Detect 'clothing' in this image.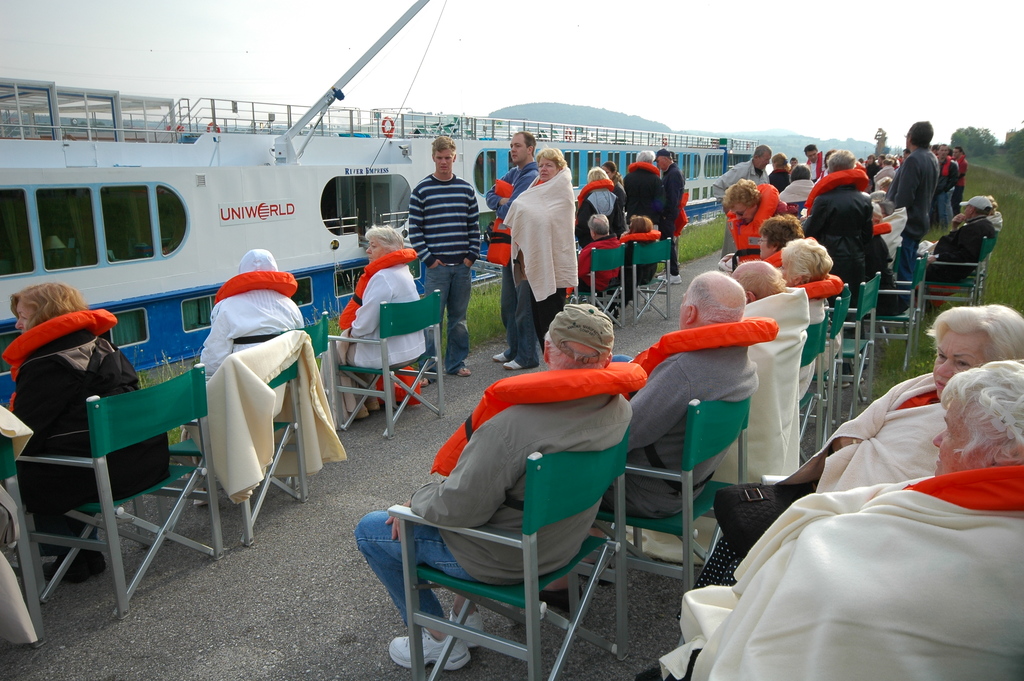
Detection: locate(712, 160, 769, 206).
